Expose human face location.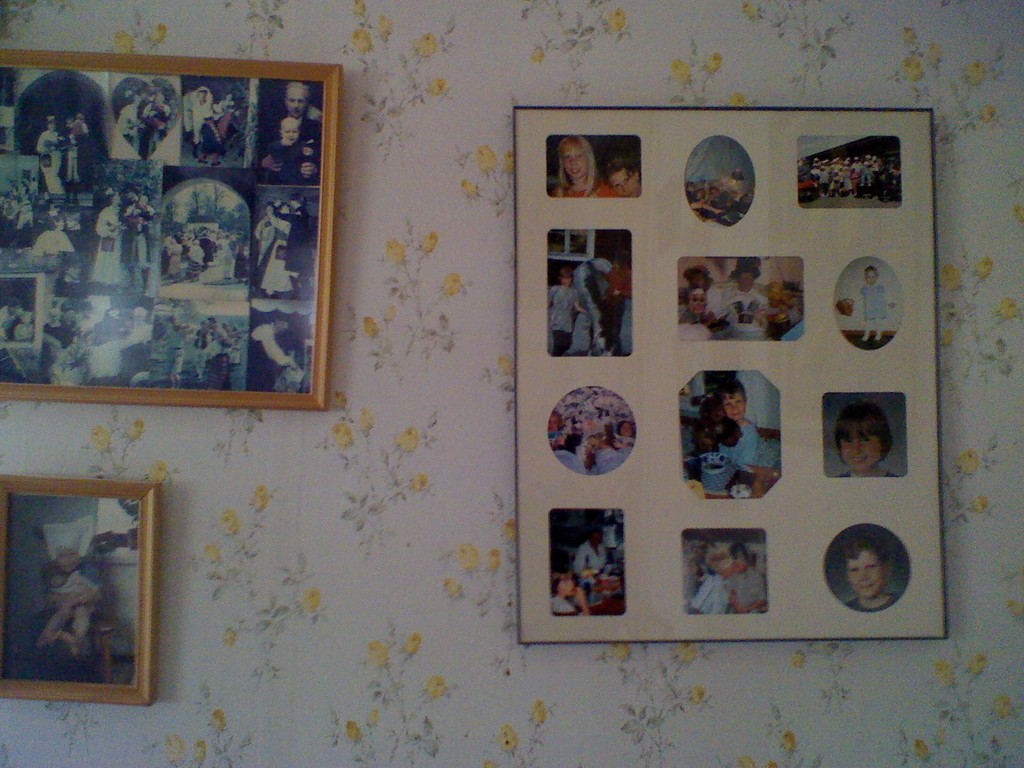
Exposed at box(59, 551, 77, 573).
